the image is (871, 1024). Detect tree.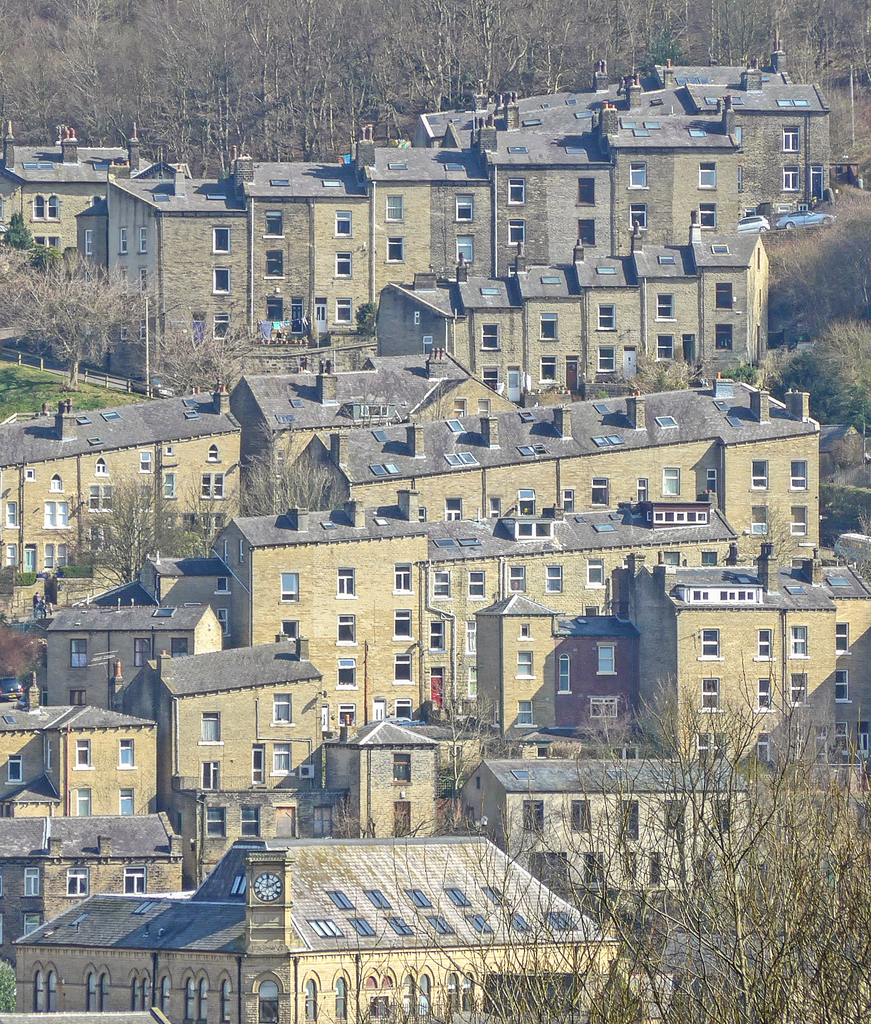
Detection: bbox=[230, 415, 340, 524].
